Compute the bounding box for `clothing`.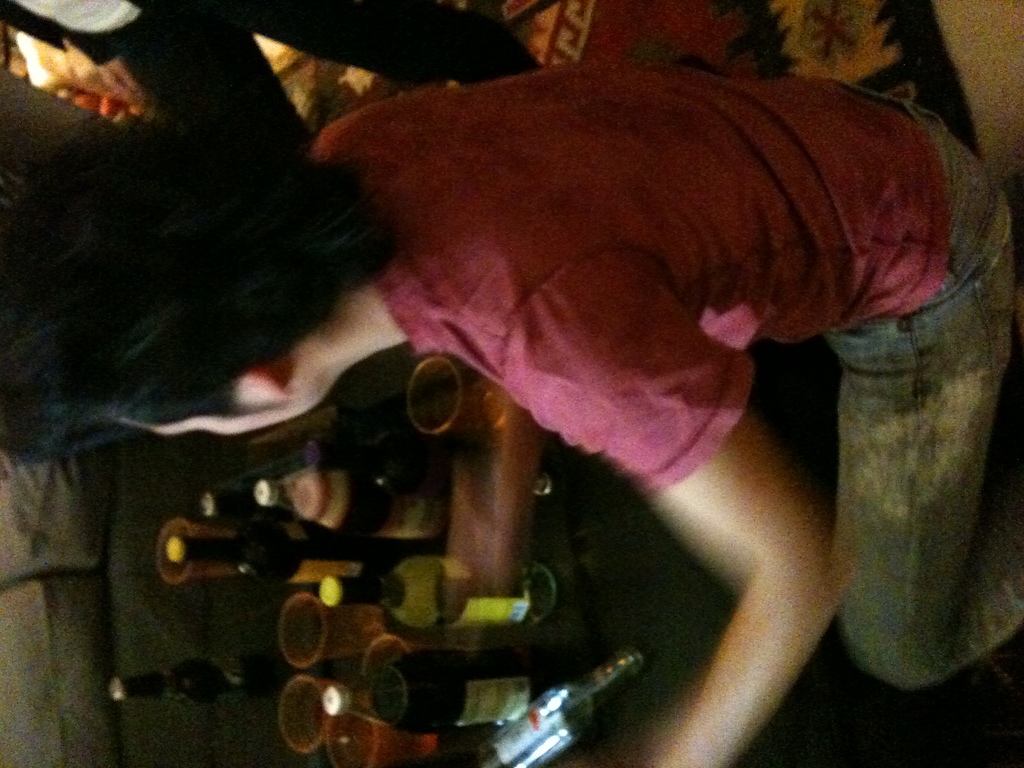
x1=167 y1=29 x2=973 y2=698.
